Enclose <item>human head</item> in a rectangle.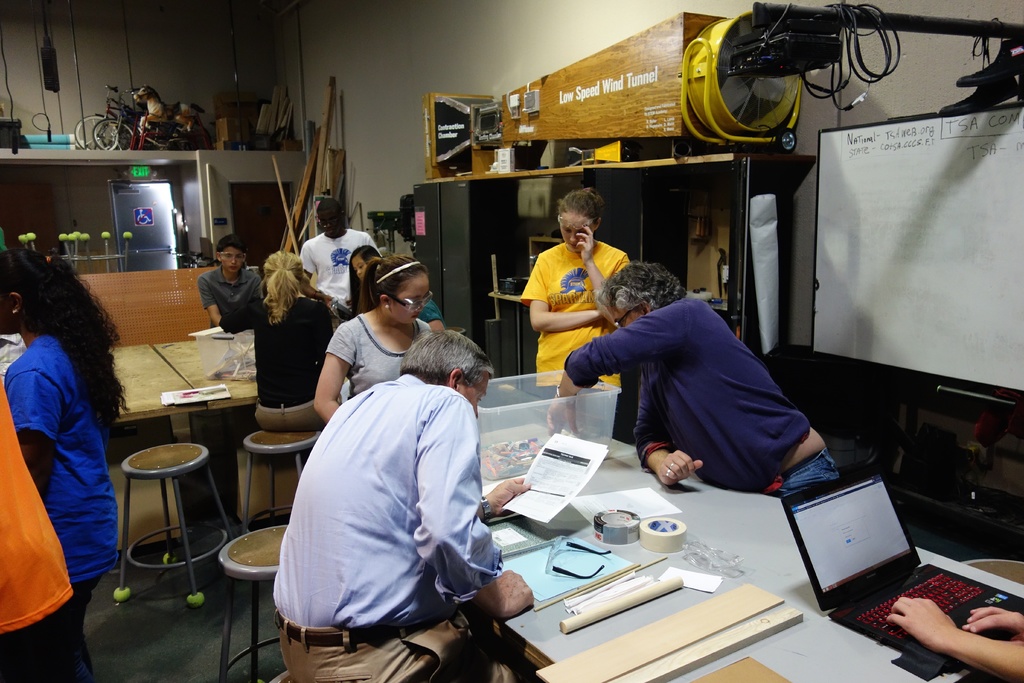
<bbox>399, 325, 497, 418</bbox>.
